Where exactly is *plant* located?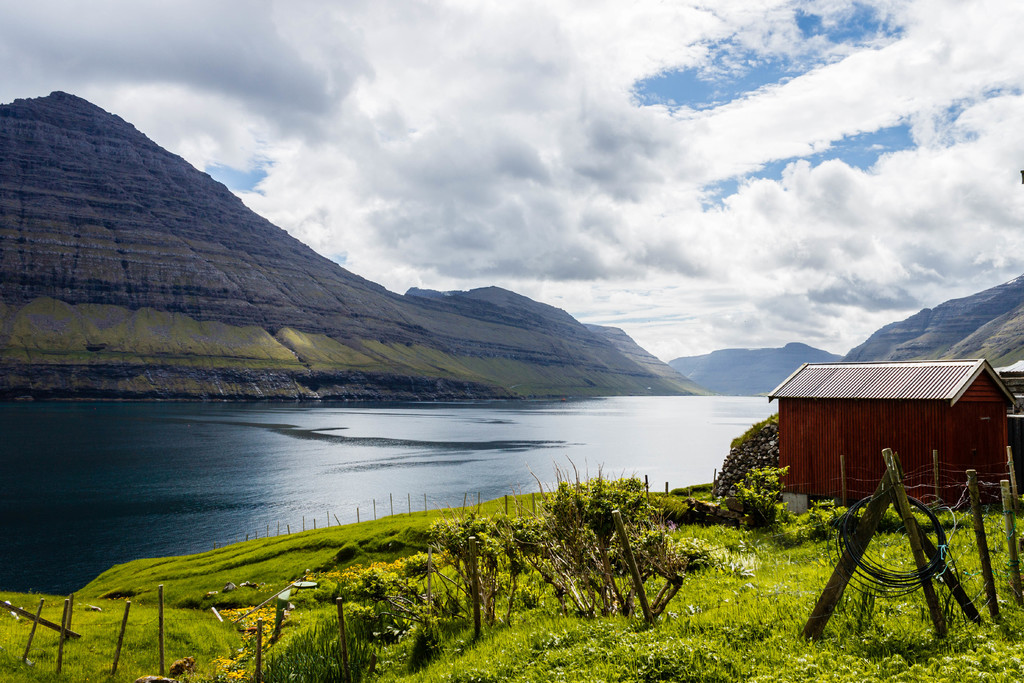
Its bounding box is 334,533,369,558.
